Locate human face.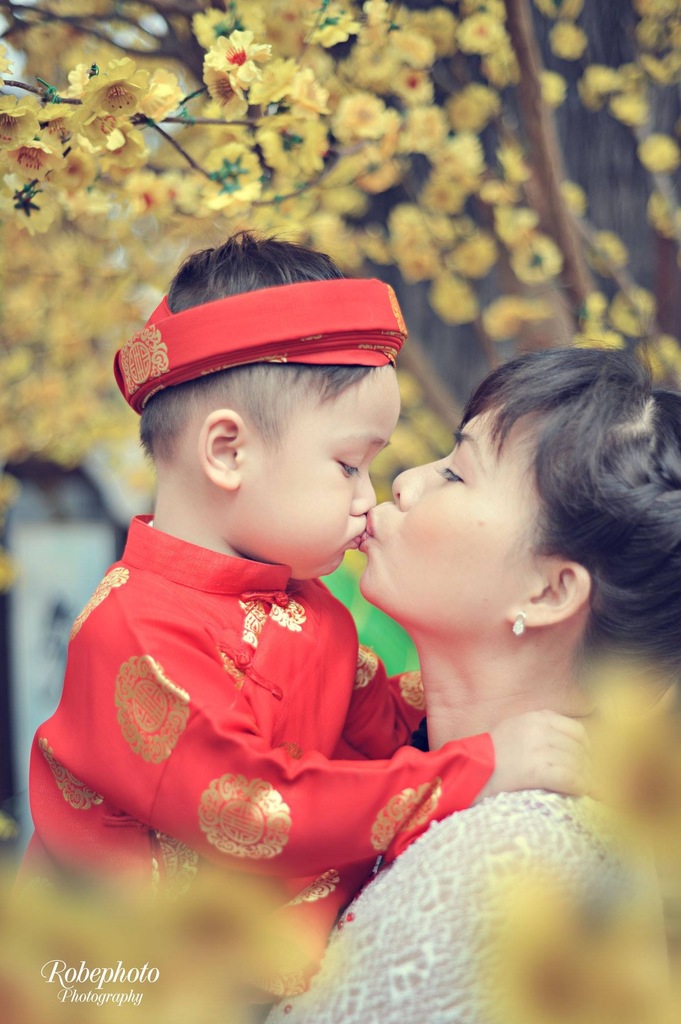
Bounding box: bbox(244, 360, 399, 577).
